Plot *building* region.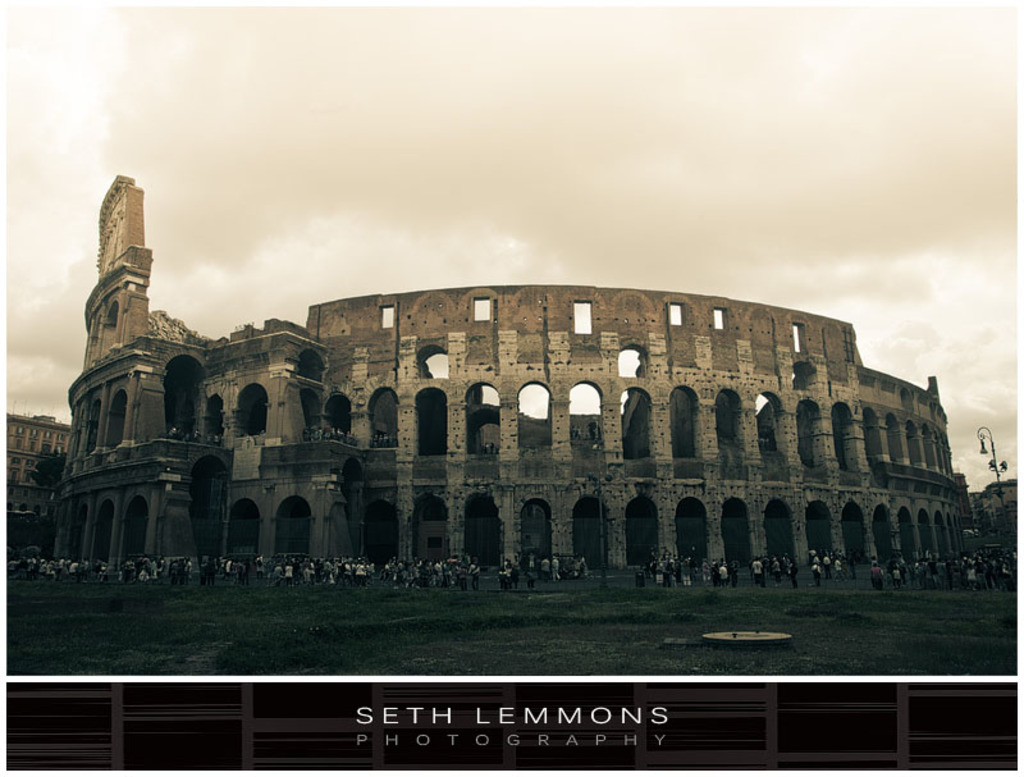
Plotted at (1, 415, 67, 549).
